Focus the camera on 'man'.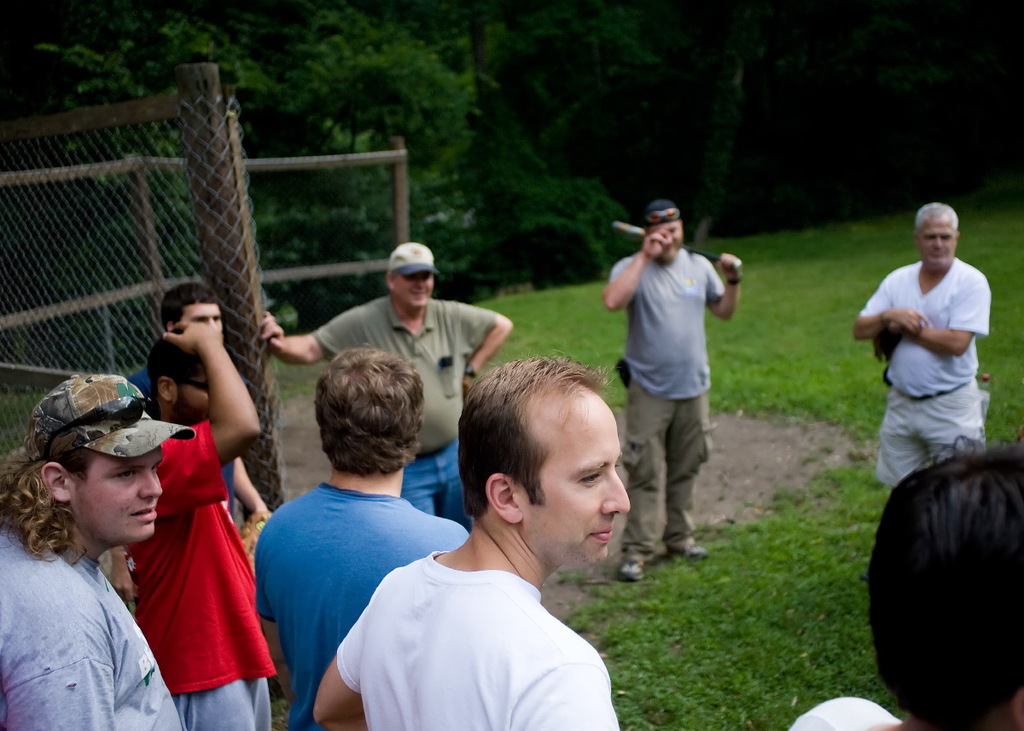
Focus region: region(123, 317, 282, 730).
